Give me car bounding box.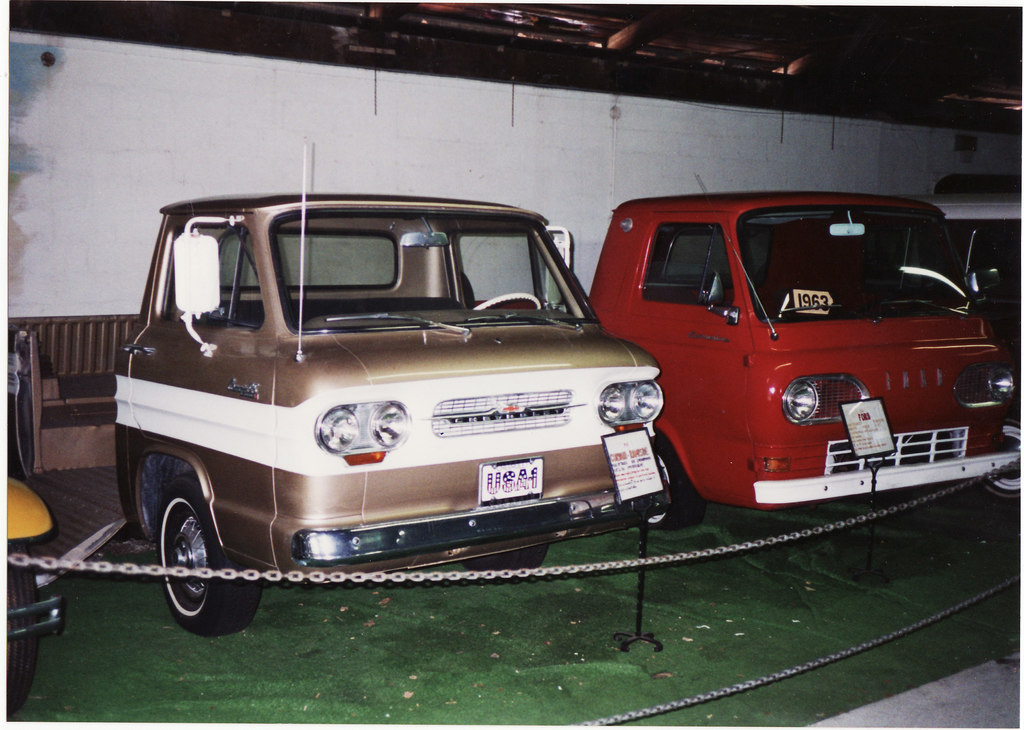
locate(4, 137, 664, 638).
